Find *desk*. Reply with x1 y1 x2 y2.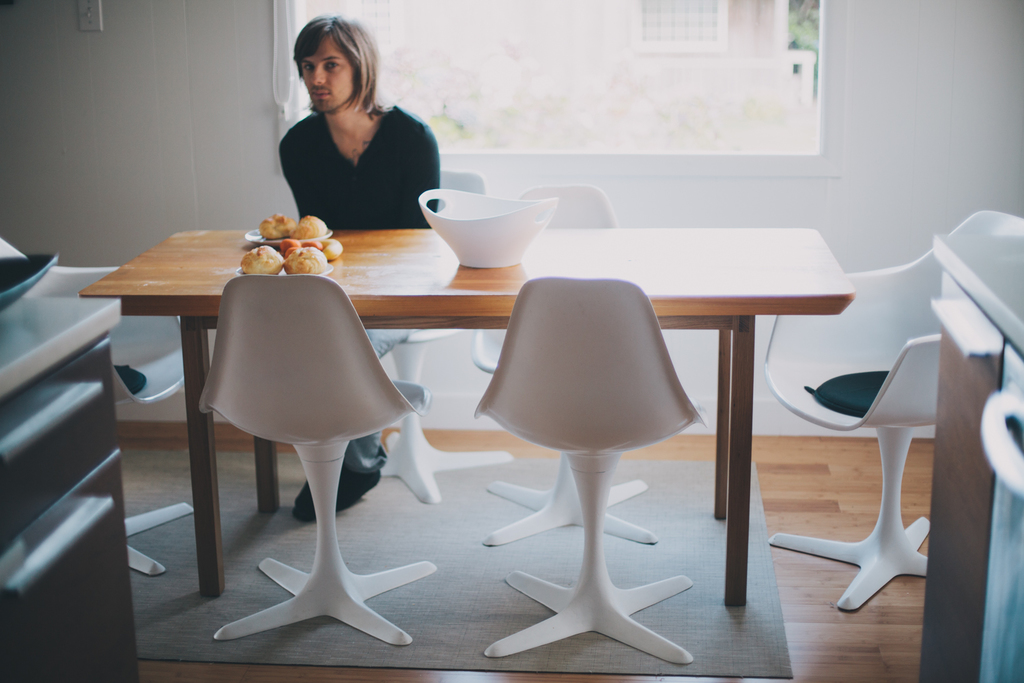
920 231 1023 682.
